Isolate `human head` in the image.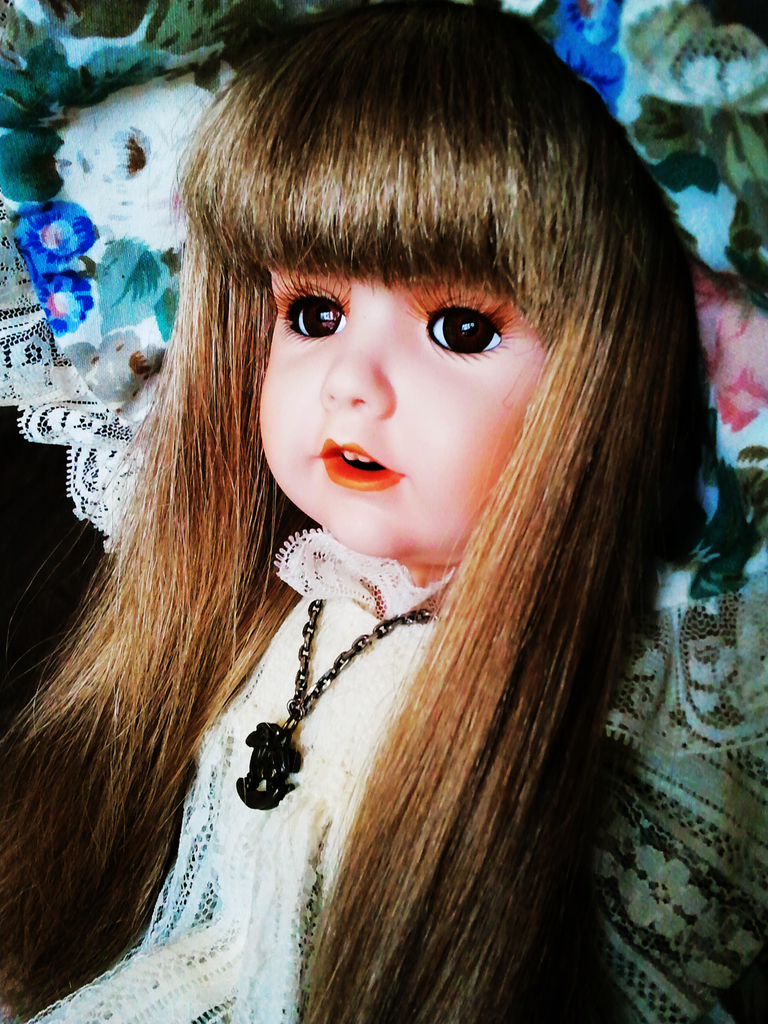
Isolated region: locate(174, 10, 643, 592).
